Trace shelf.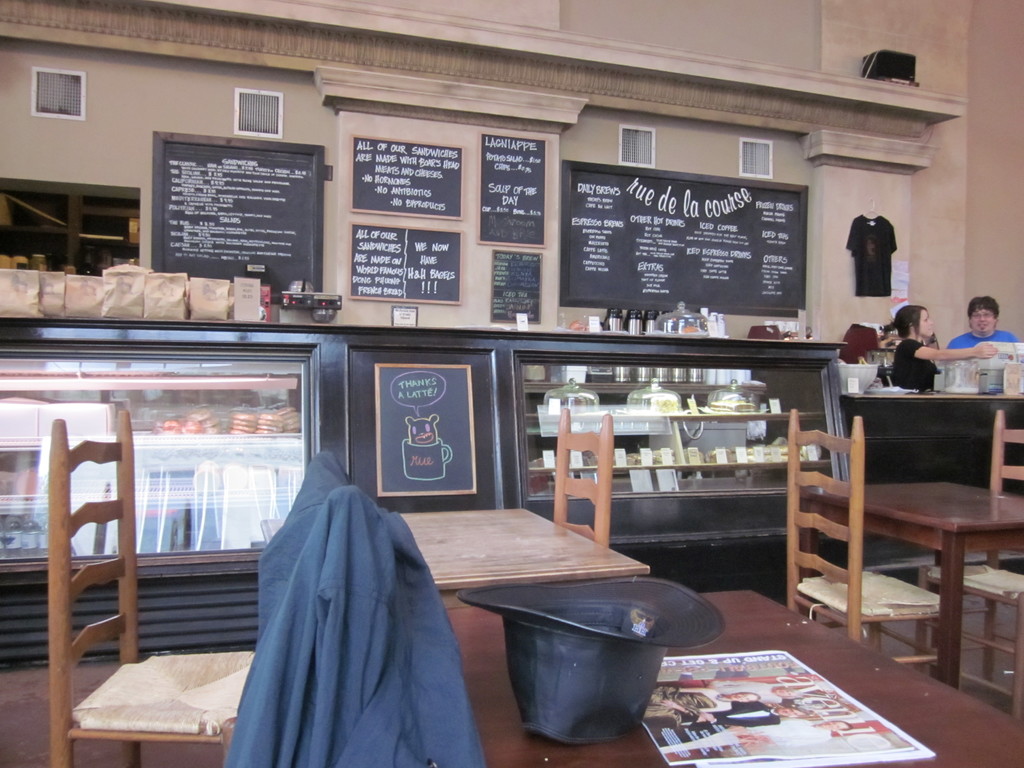
Traced to Rect(523, 420, 842, 472).
